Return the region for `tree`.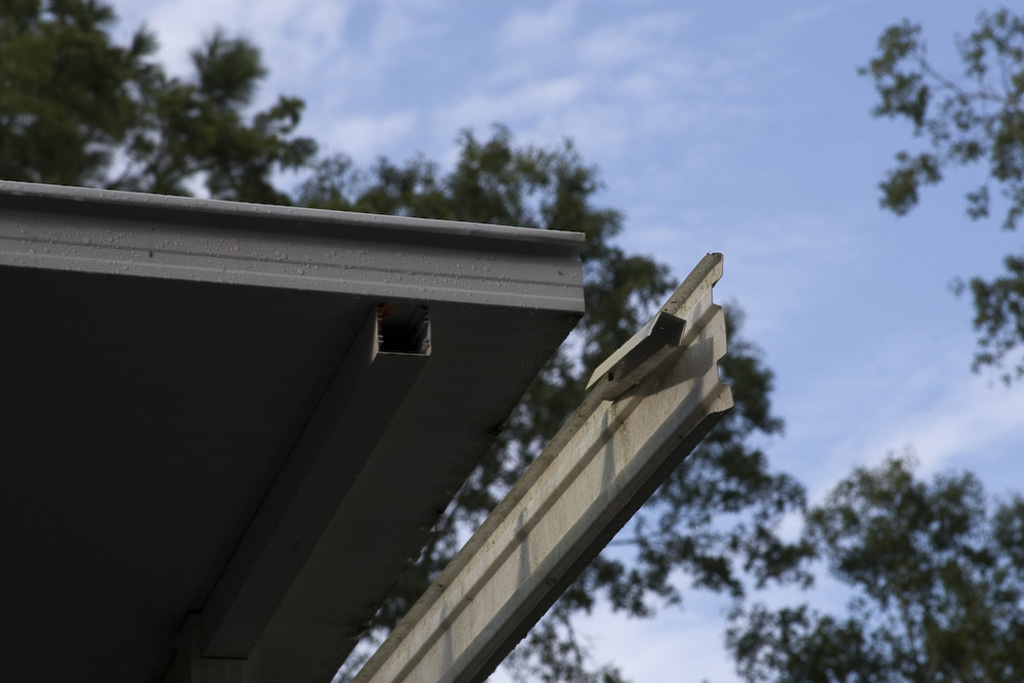
719 446 1023 682.
